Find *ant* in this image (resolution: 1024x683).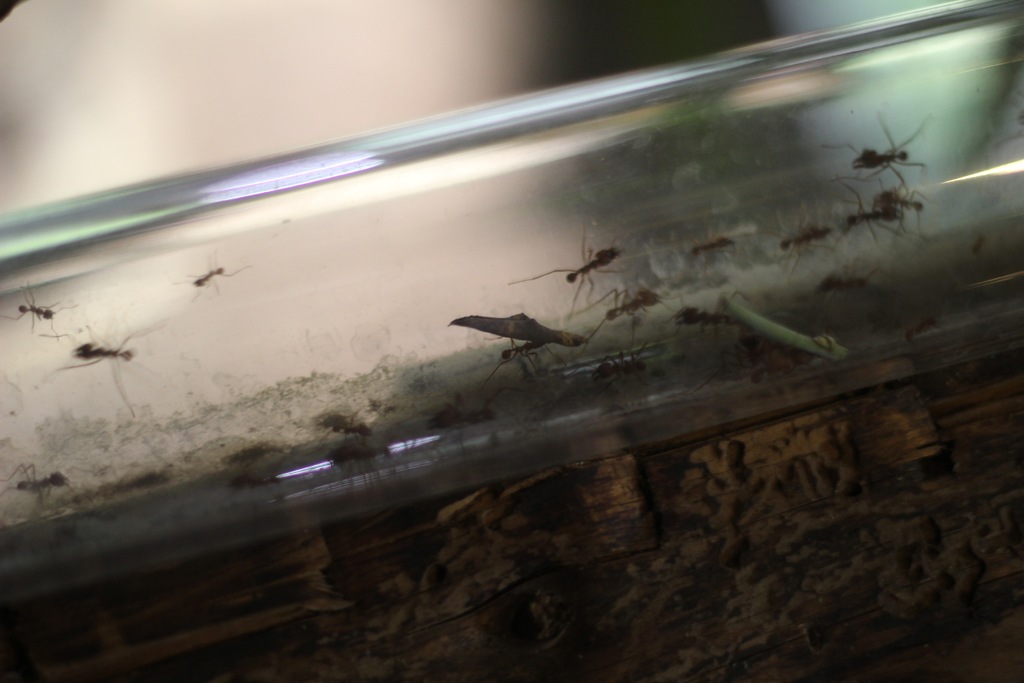
select_region(845, 188, 897, 241).
